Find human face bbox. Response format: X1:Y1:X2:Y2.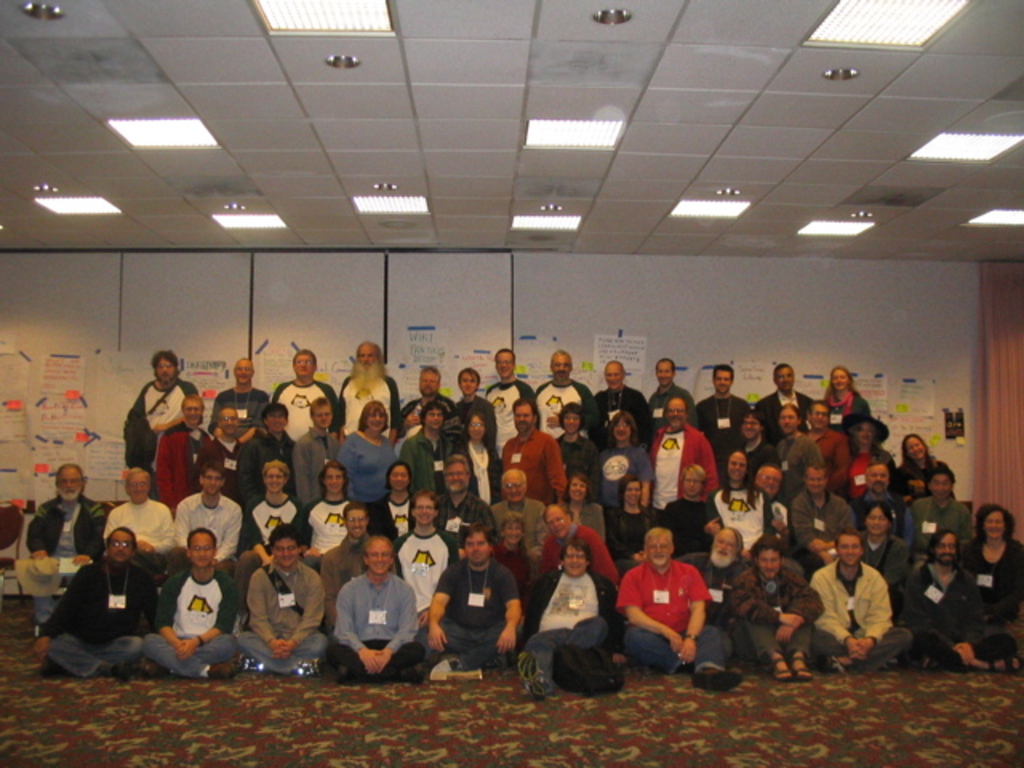
459:373:480:394.
